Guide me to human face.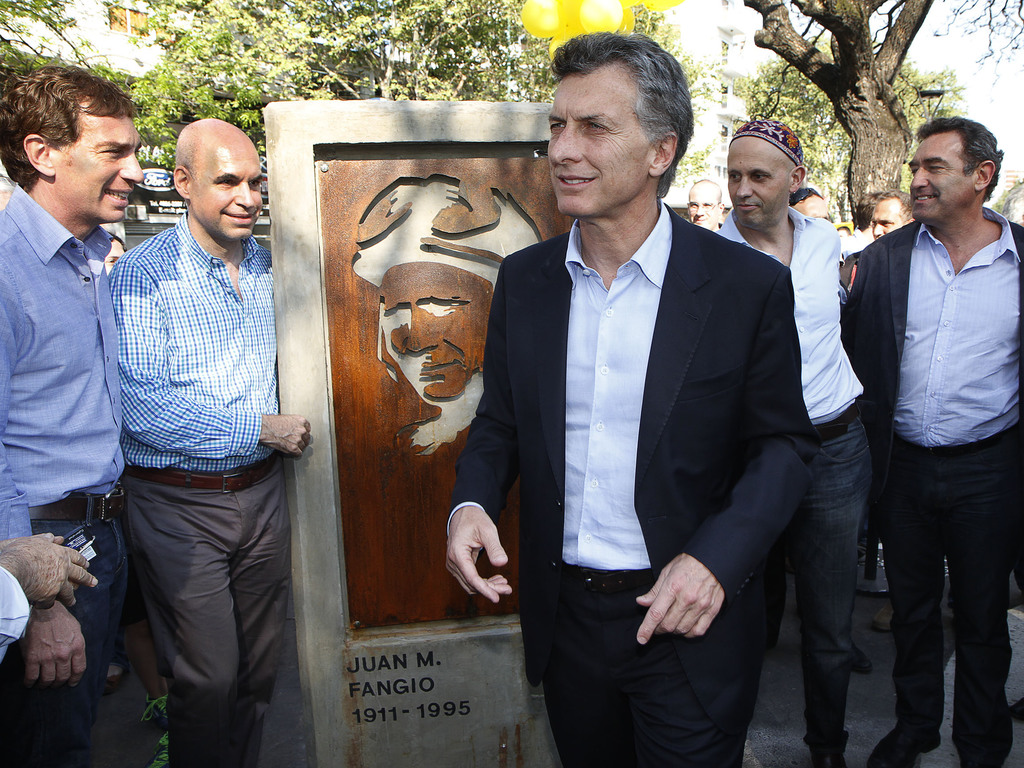
Guidance: {"left": 377, "top": 256, "right": 495, "bottom": 404}.
